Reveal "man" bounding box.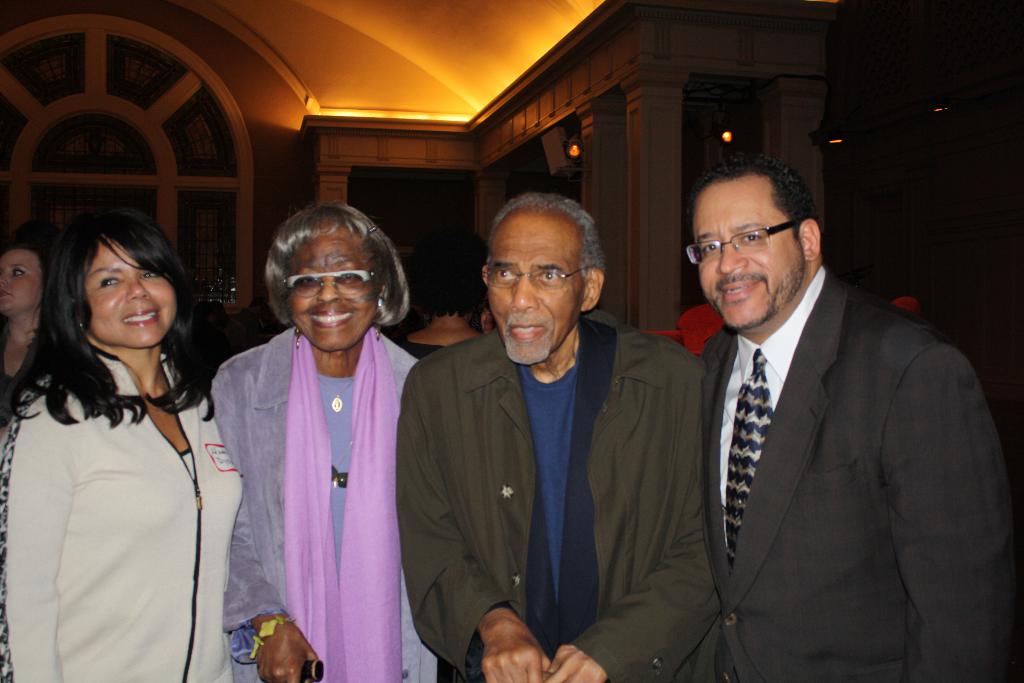
Revealed: pyautogui.locateOnScreen(632, 127, 995, 666).
